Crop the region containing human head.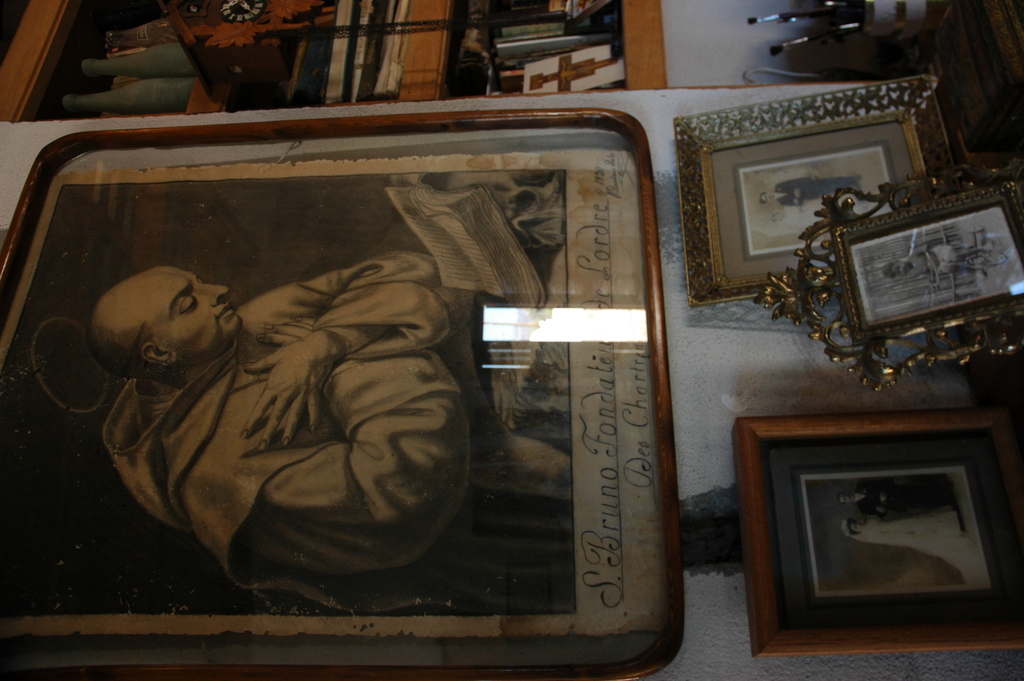
Crop region: <bbox>837, 490, 852, 504</bbox>.
